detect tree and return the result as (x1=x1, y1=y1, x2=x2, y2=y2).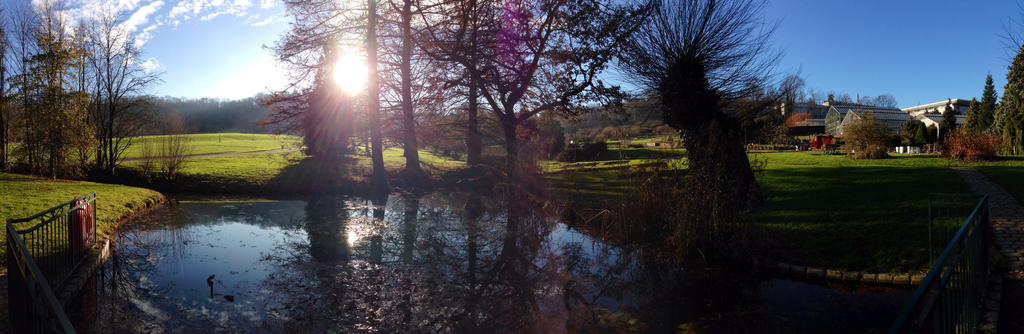
(x1=962, y1=98, x2=983, y2=138).
